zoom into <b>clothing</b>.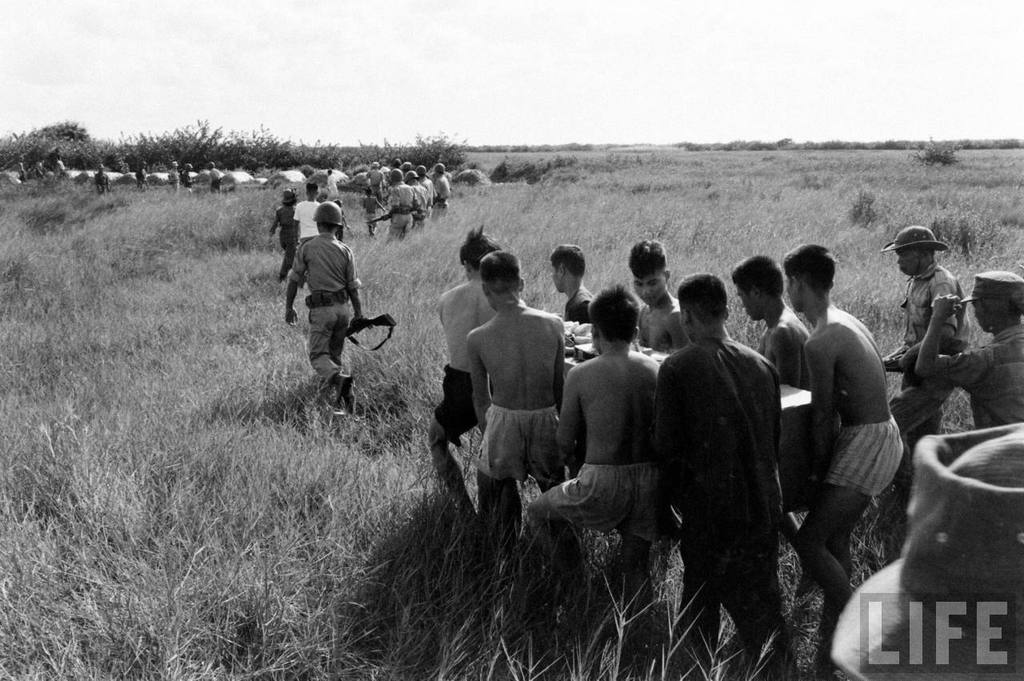
Zoom target: l=178, t=166, r=194, b=193.
